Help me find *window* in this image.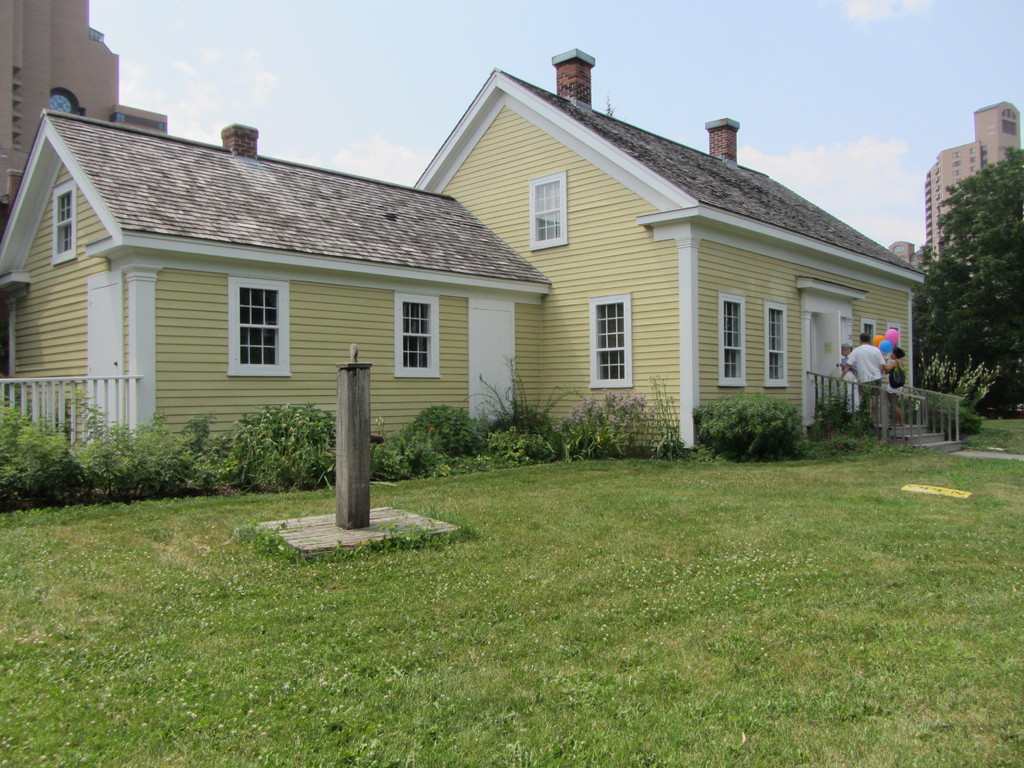
Found it: 767 311 784 378.
